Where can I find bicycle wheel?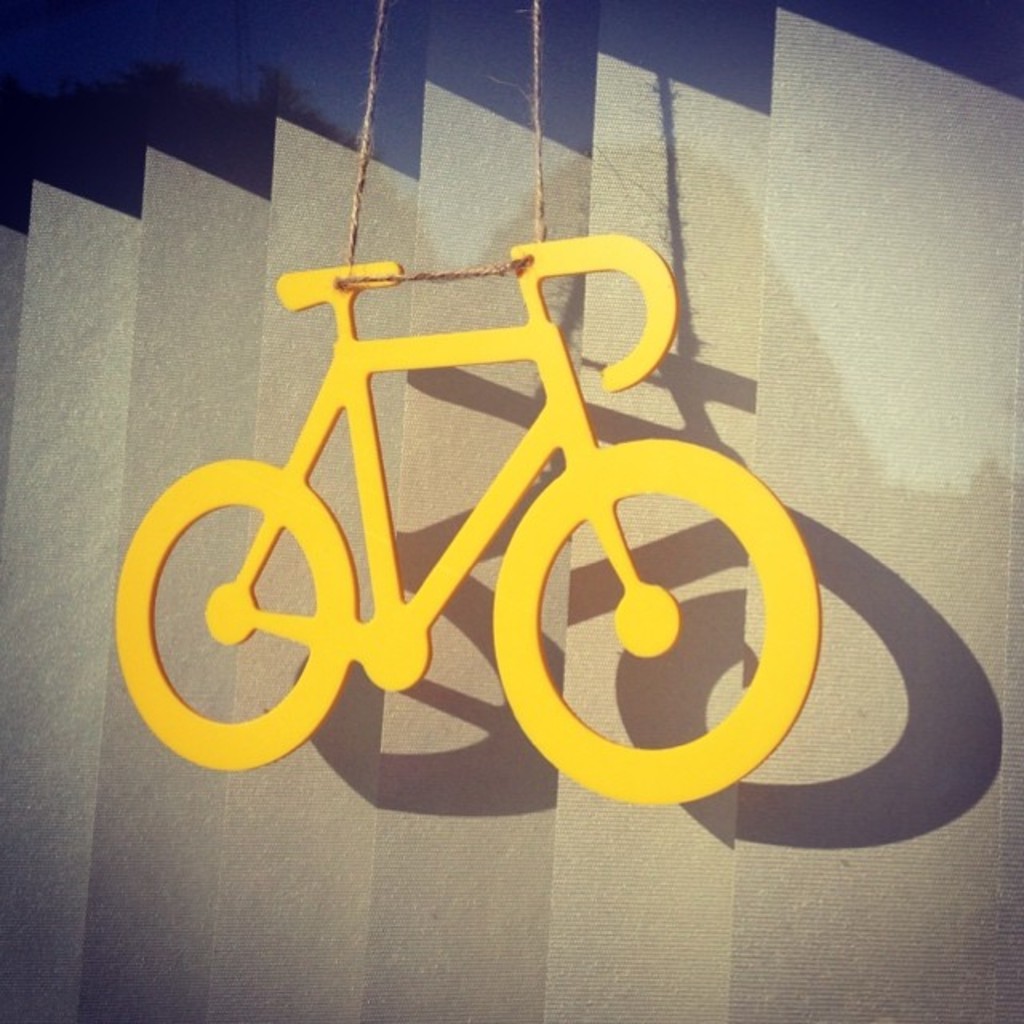
You can find it at left=488, top=435, right=822, bottom=806.
